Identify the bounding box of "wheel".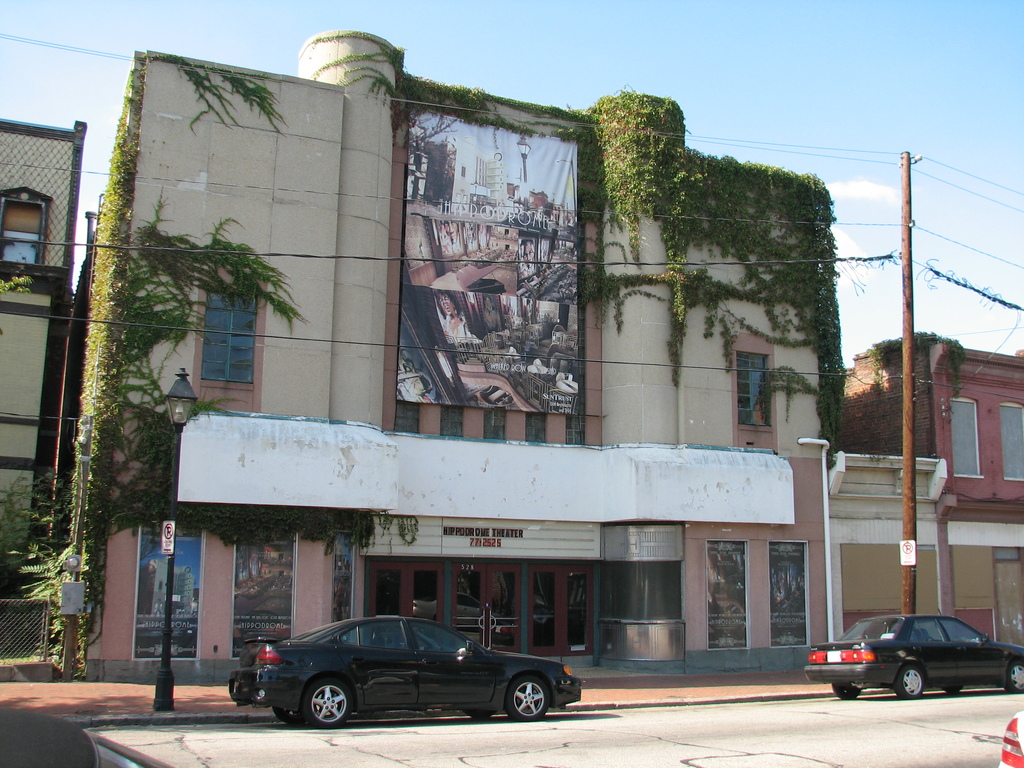
{"x1": 834, "y1": 682, "x2": 858, "y2": 700}.
